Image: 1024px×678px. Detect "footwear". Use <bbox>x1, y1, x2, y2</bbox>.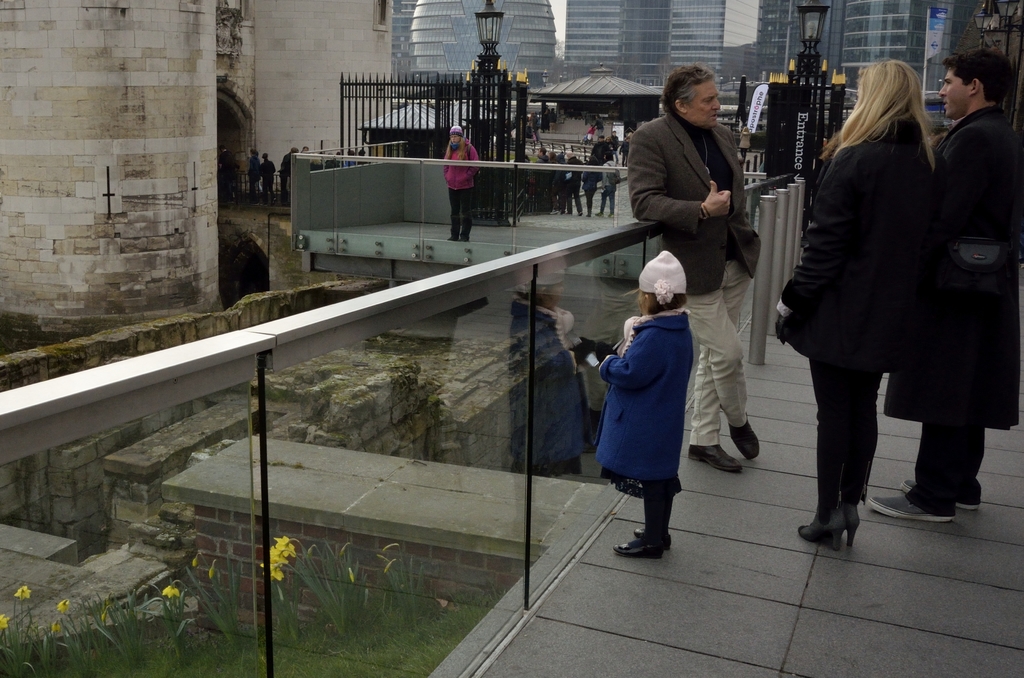
<bbox>794, 510, 842, 549</bbox>.
